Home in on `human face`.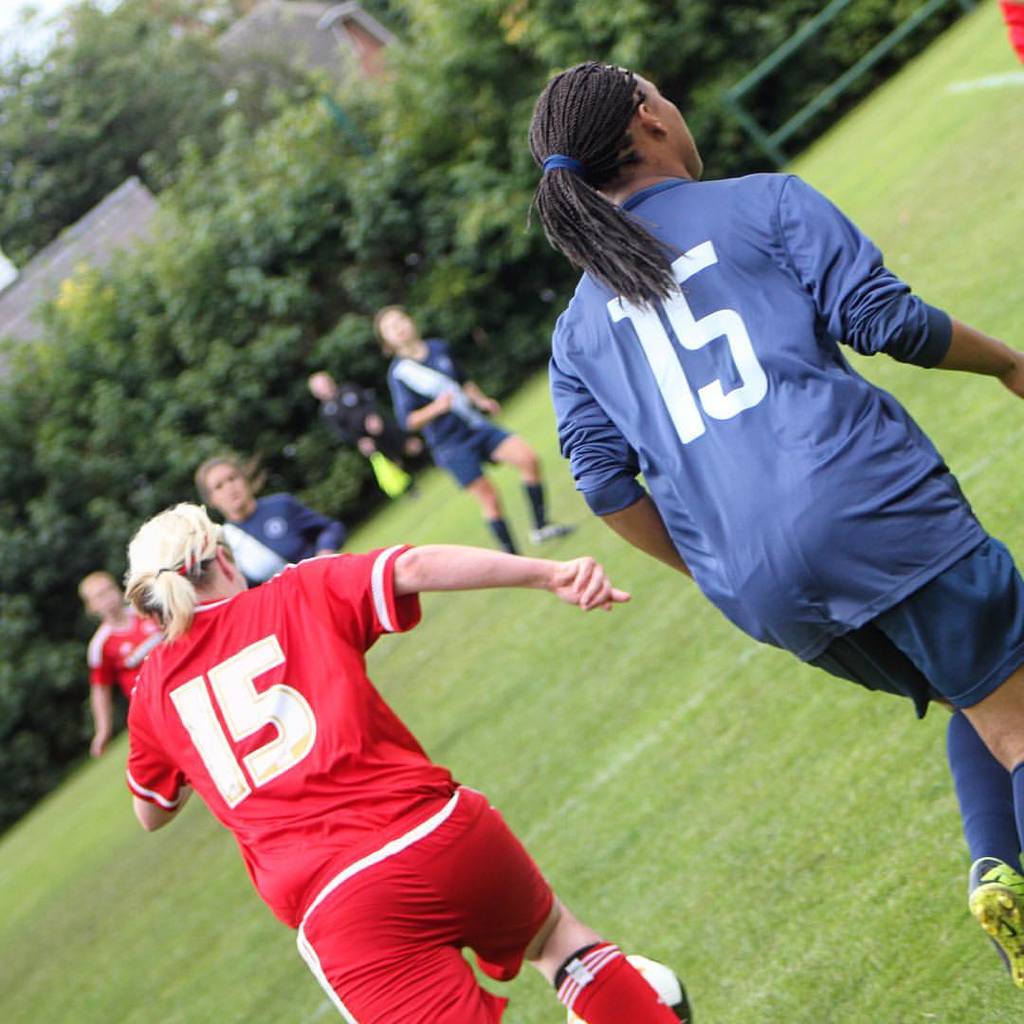
Homed in at [631, 67, 705, 176].
